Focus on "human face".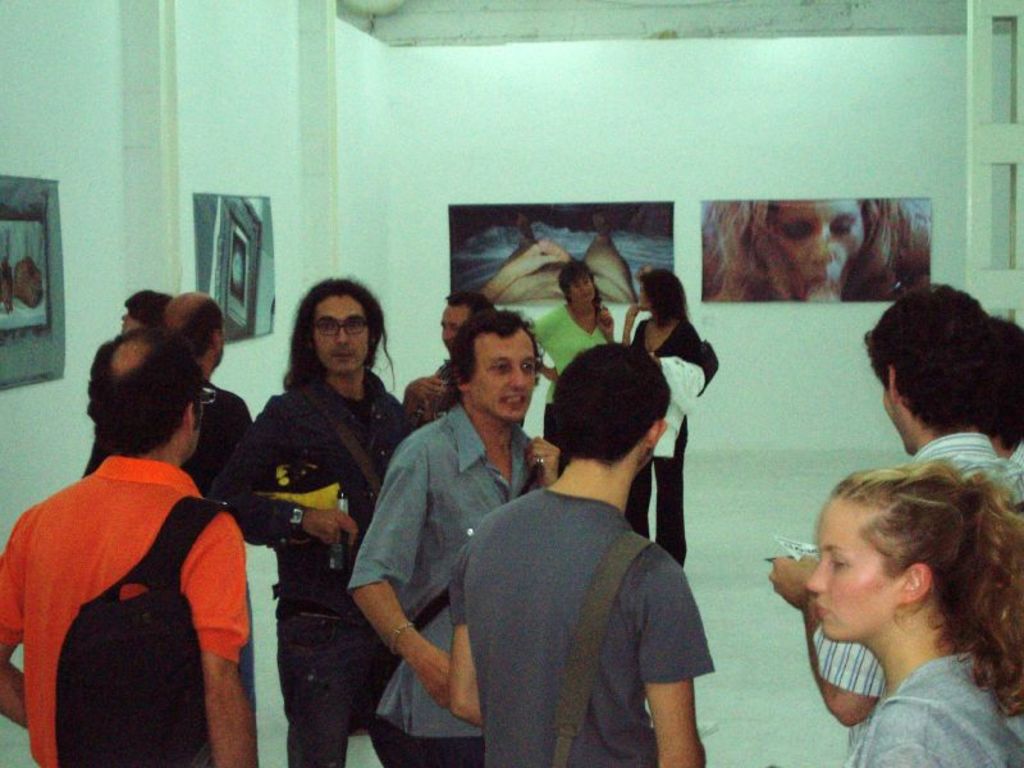
Focused at {"left": 805, "top": 492, "right": 899, "bottom": 636}.
